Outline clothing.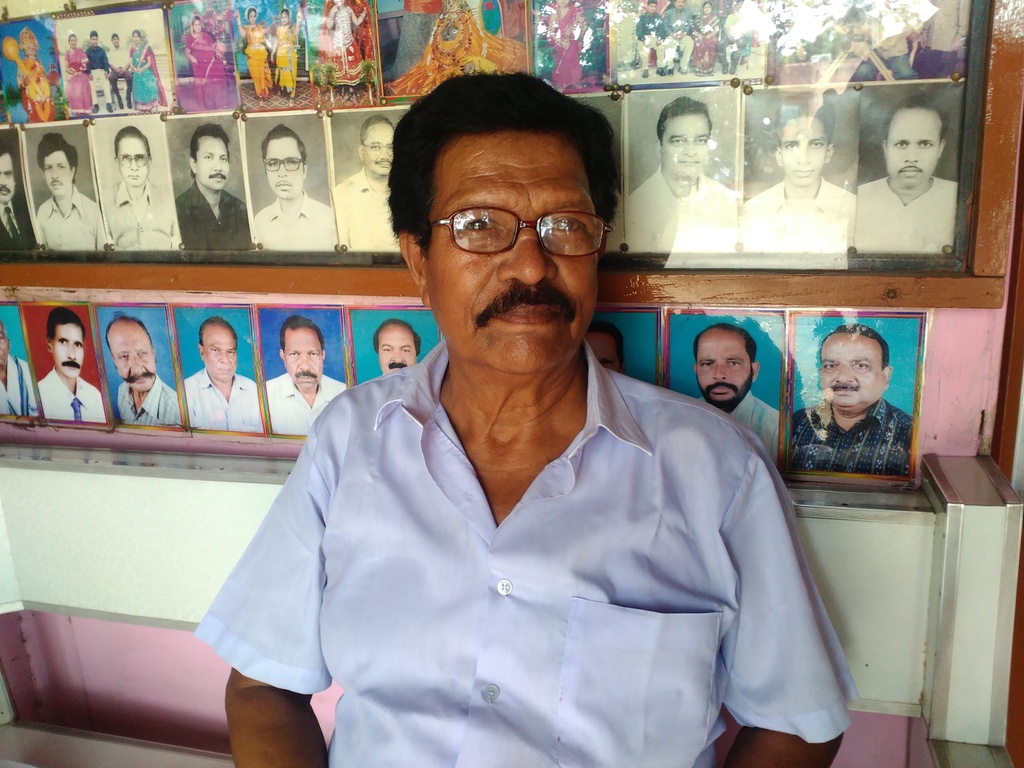
Outline: 255 192 337 248.
